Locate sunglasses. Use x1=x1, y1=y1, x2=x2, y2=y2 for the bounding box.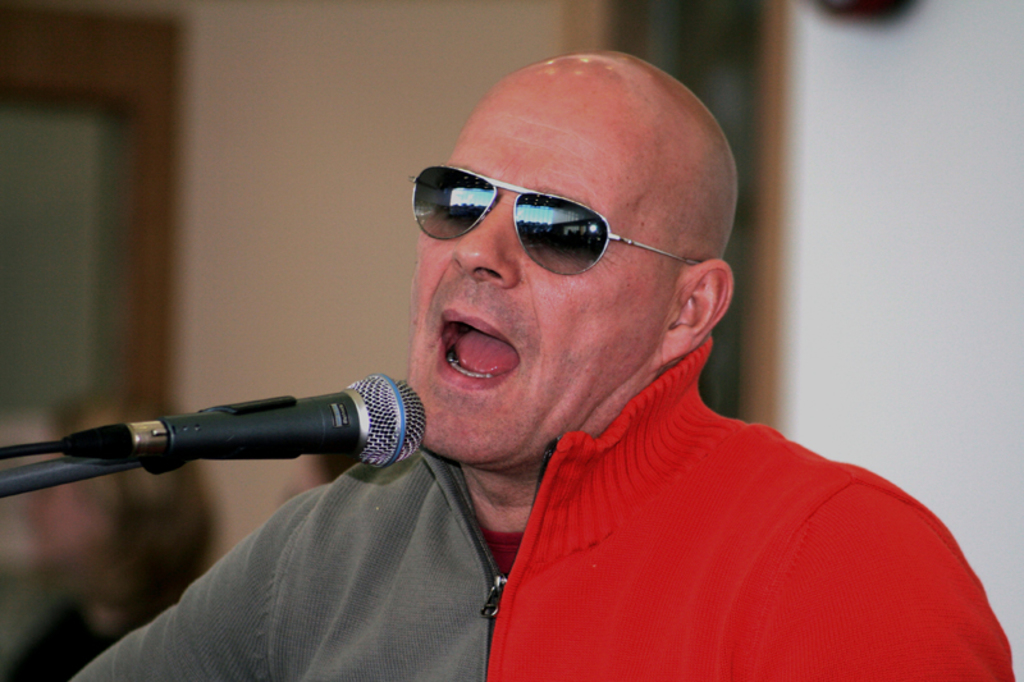
x1=412, y1=169, x2=710, y2=279.
